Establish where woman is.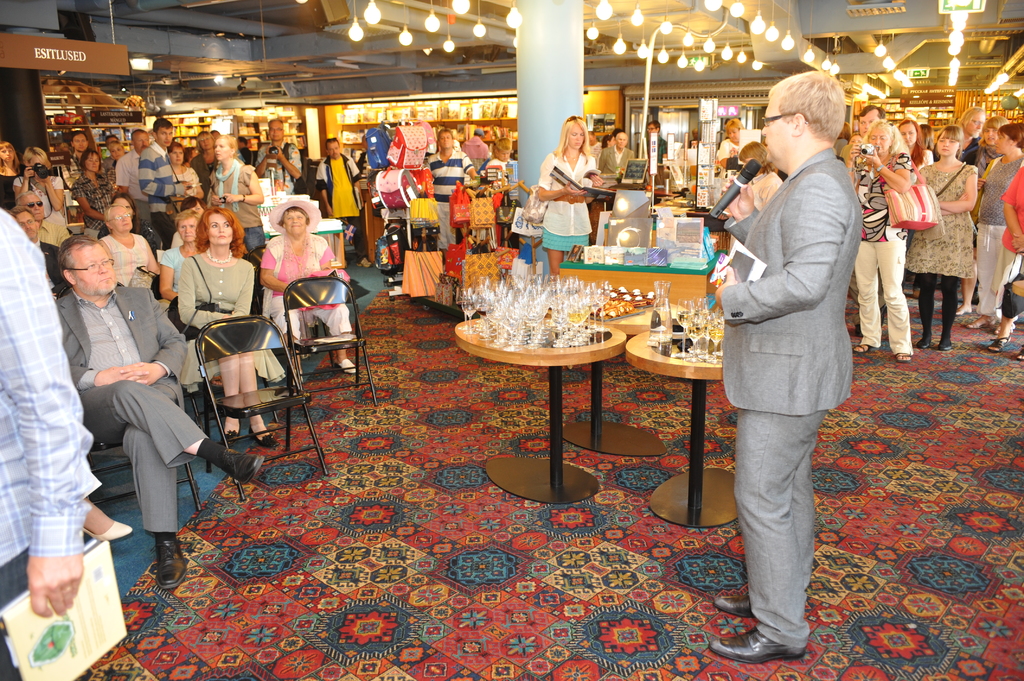
Established at left=600, top=131, right=620, bottom=148.
